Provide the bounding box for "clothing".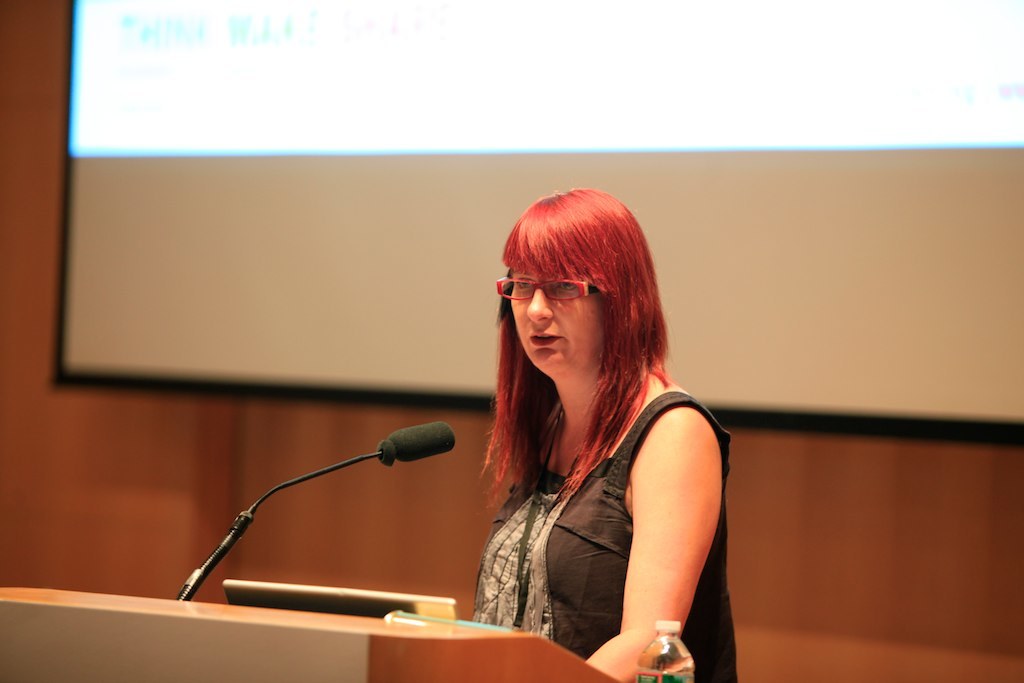
left=470, top=341, right=731, bottom=657.
